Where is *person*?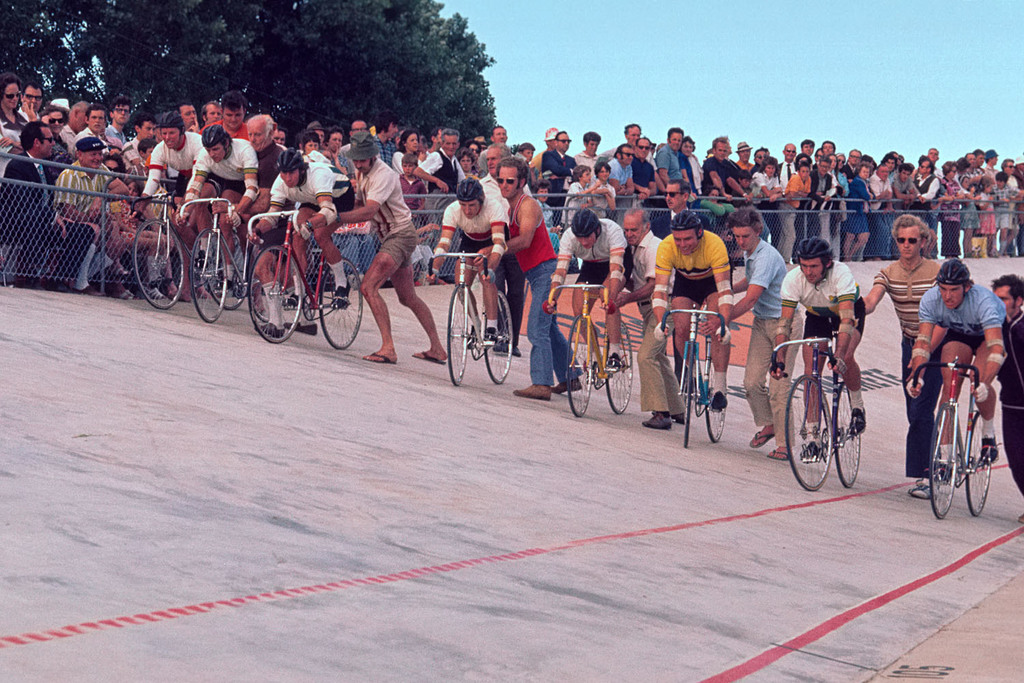
crop(55, 137, 129, 292).
